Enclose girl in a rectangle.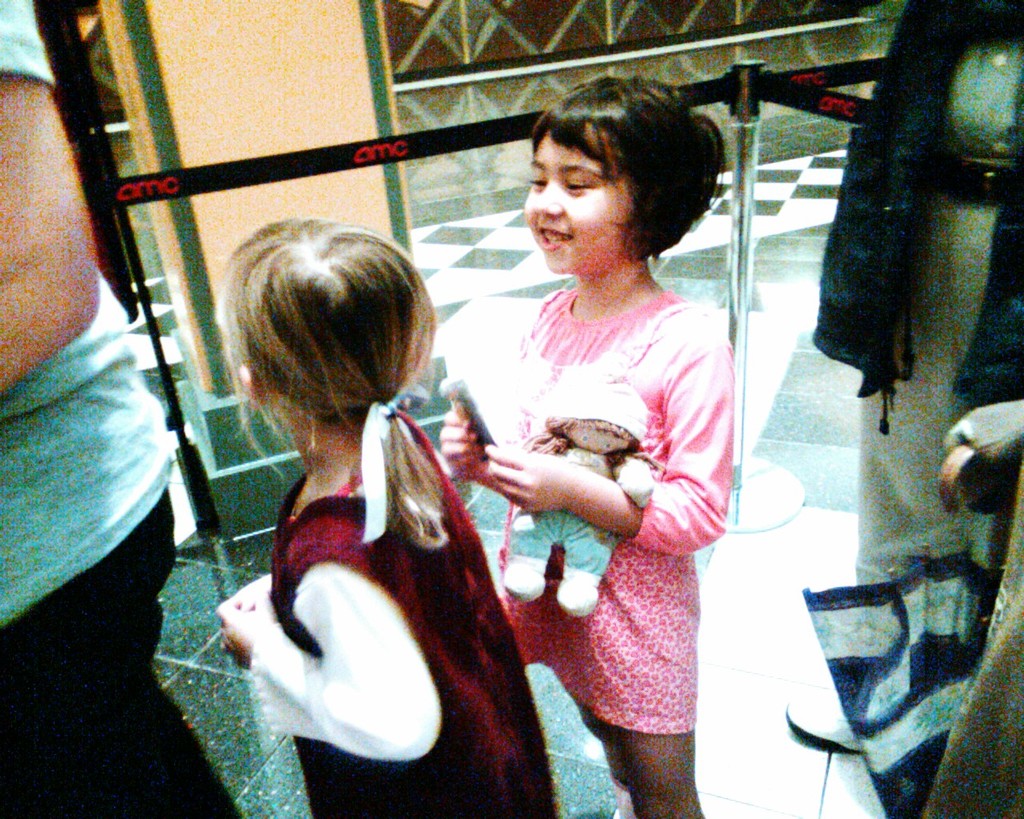
rect(435, 68, 734, 818).
